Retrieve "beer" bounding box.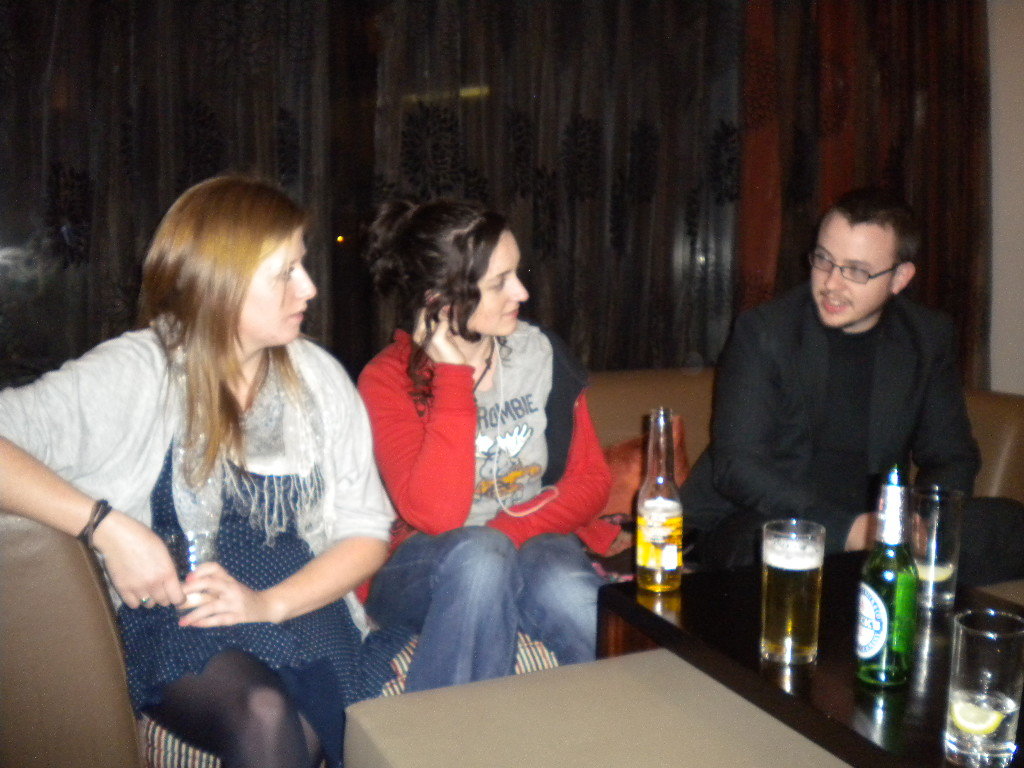
Bounding box: pyautogui.locateOnScreen(626, 397, 693, 589).
